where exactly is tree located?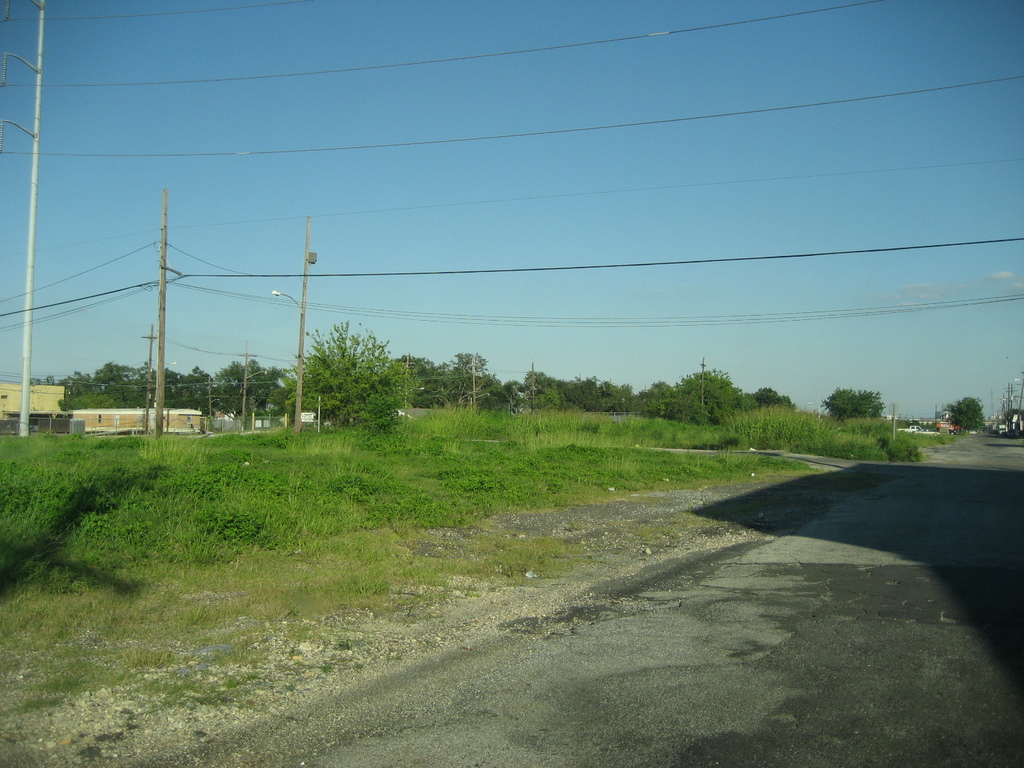
Its bounding box is 382:349:440:415.
